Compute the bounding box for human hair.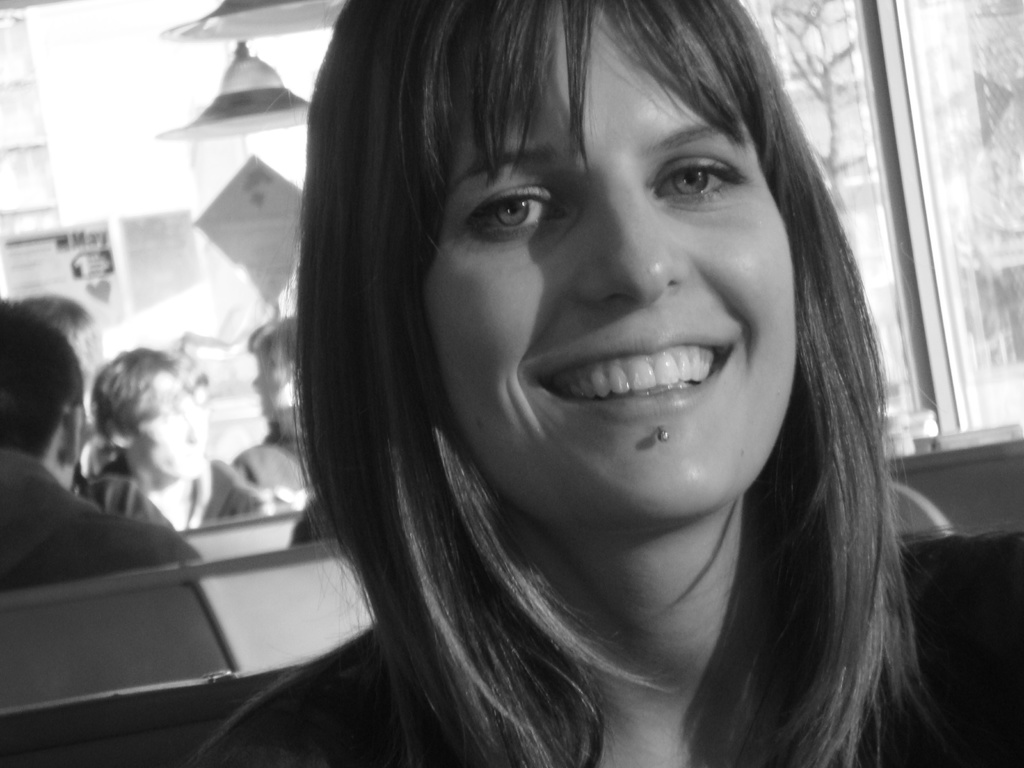
248, 312, 307, 397.
